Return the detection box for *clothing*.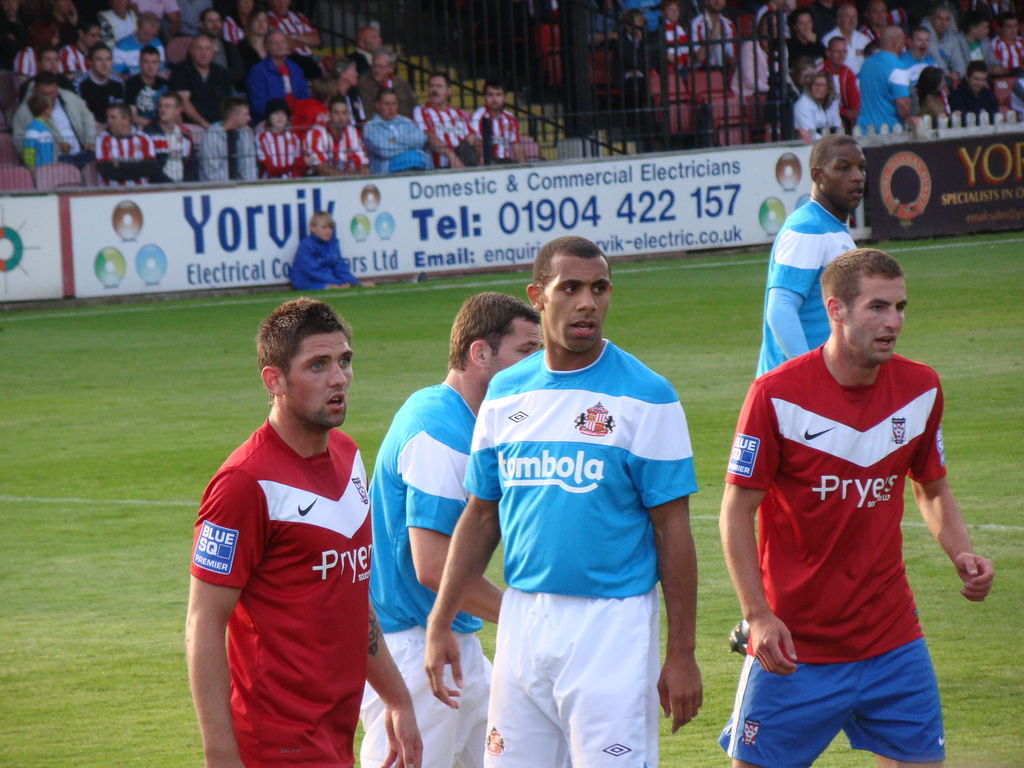
box=[62, 44, 91, 78].
